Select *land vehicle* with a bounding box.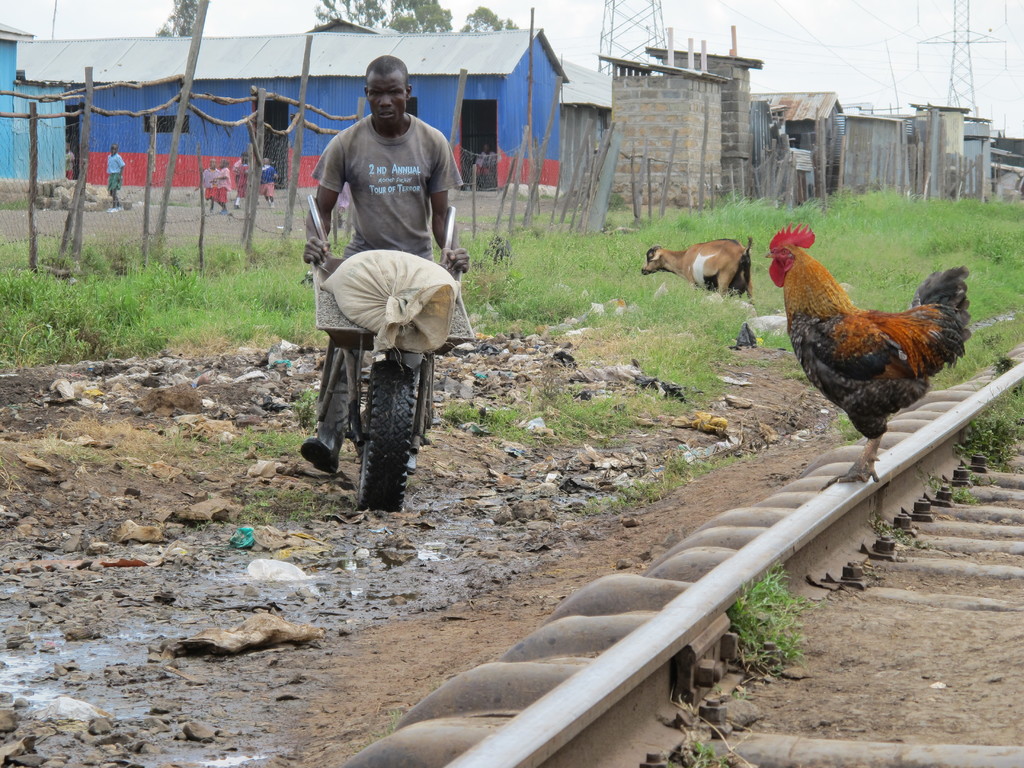
pyautogui.locateOnScreen(284, 176, 478, 532).
